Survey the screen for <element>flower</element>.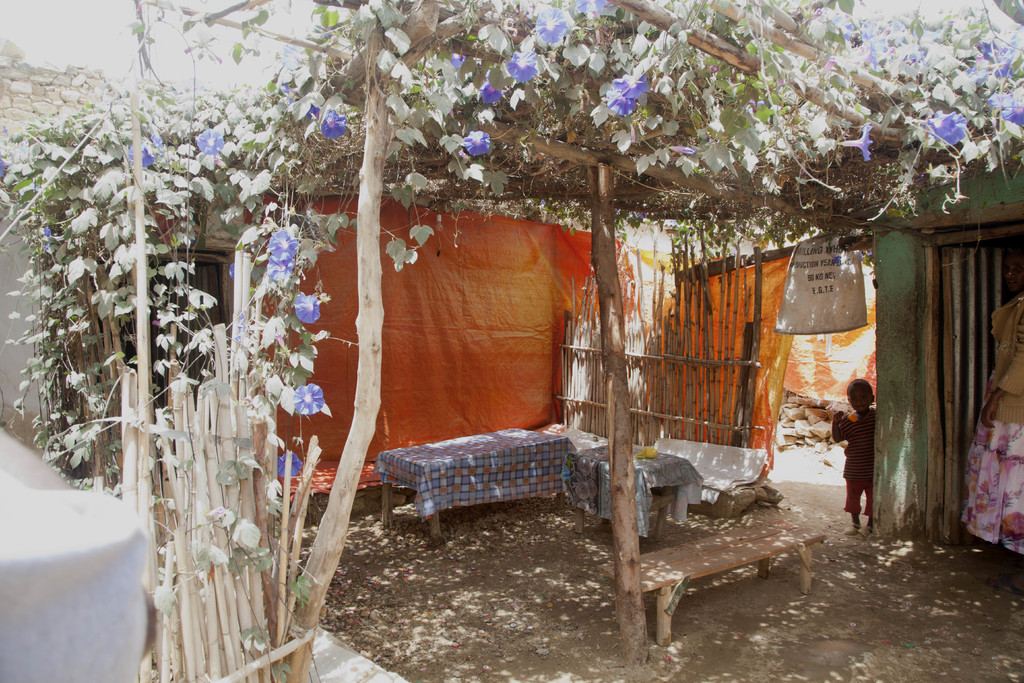
Survey found: bbox=[228, 259, 234, 276].
